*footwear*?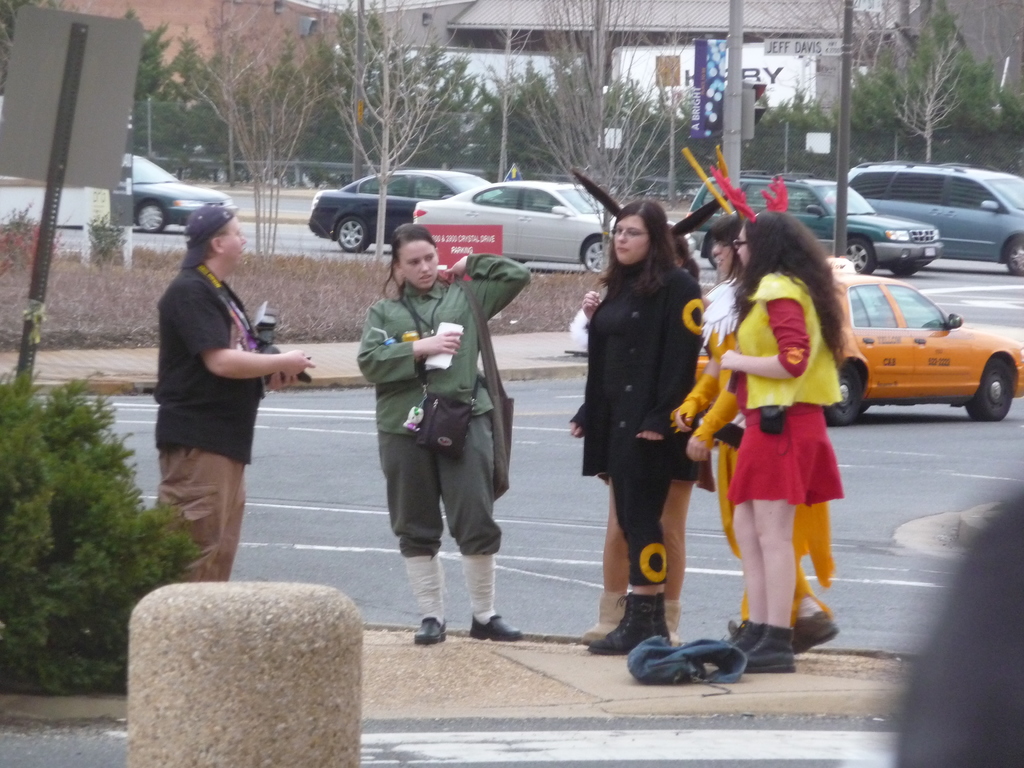
left=414, top=617, right=449, bottom=642
